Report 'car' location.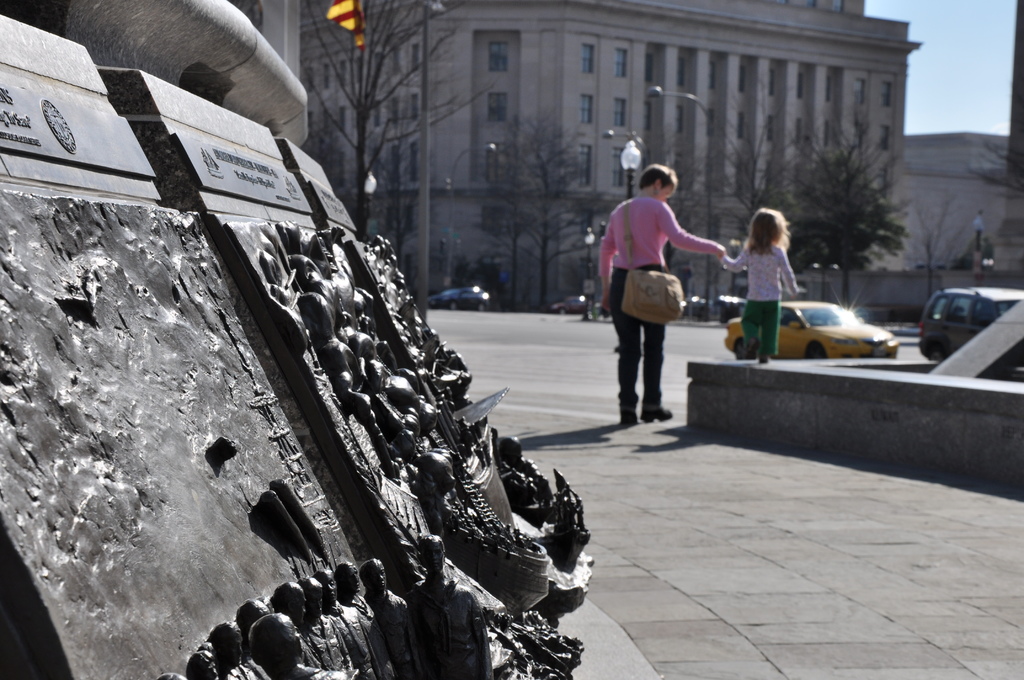
Report: detection(920, 275, 1016, 352).
